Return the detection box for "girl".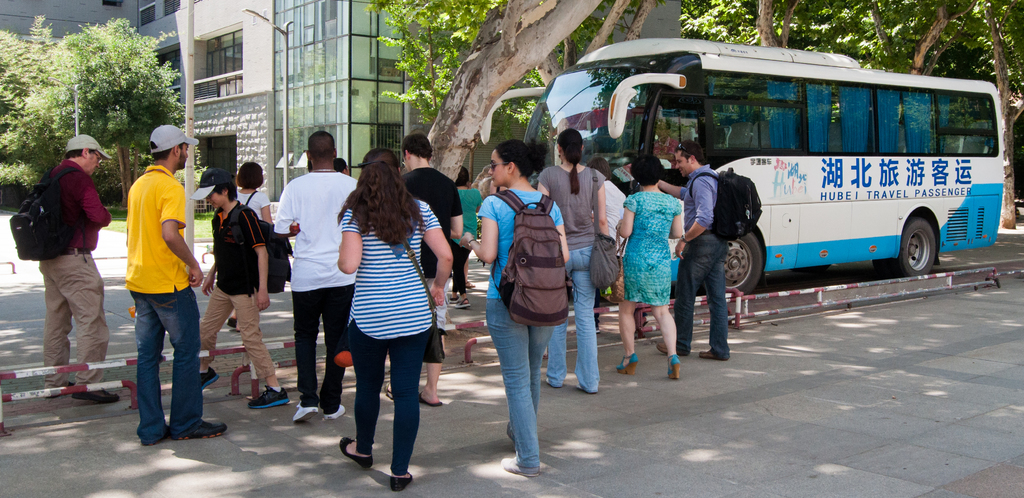
Rect(534, 122, 612, 395).
